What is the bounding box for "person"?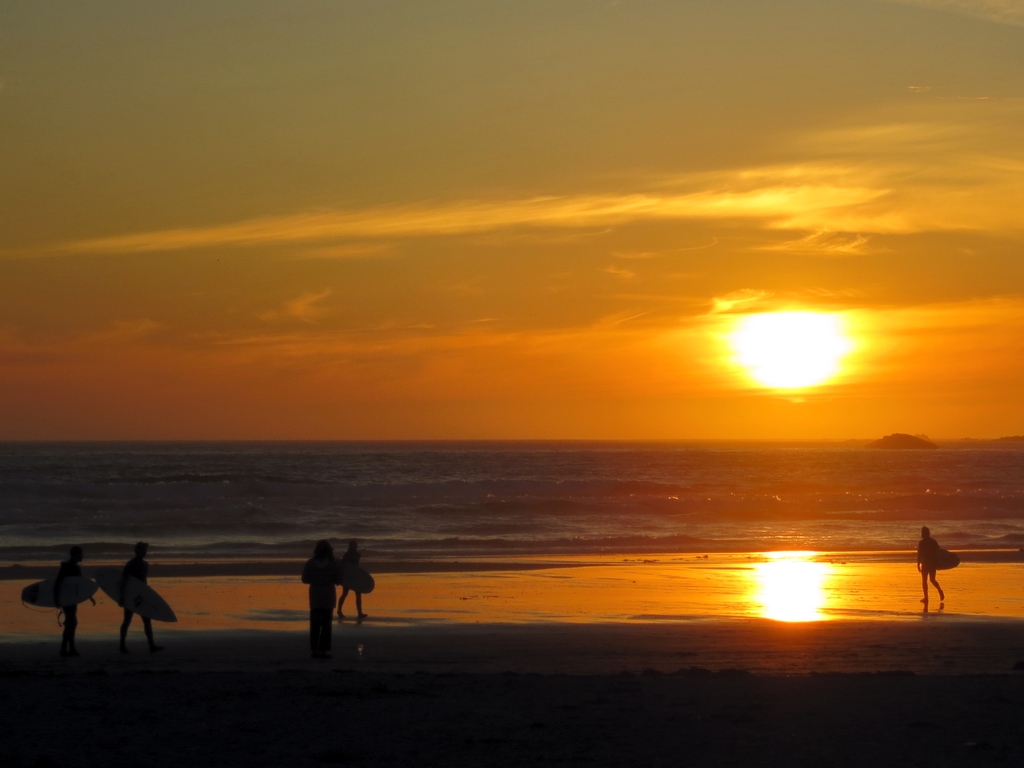
{"left": 311, "top": 532, "right": 339, "bottom": 638}.
